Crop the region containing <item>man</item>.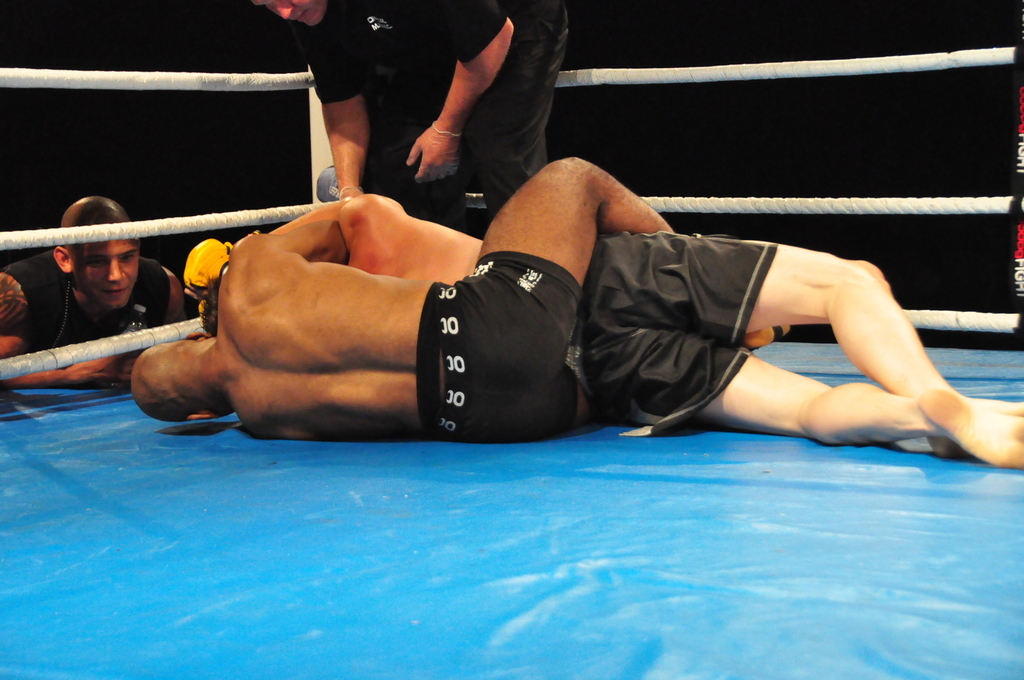
Crop region: x1=241 y1=0 x2=570 y2=228.
